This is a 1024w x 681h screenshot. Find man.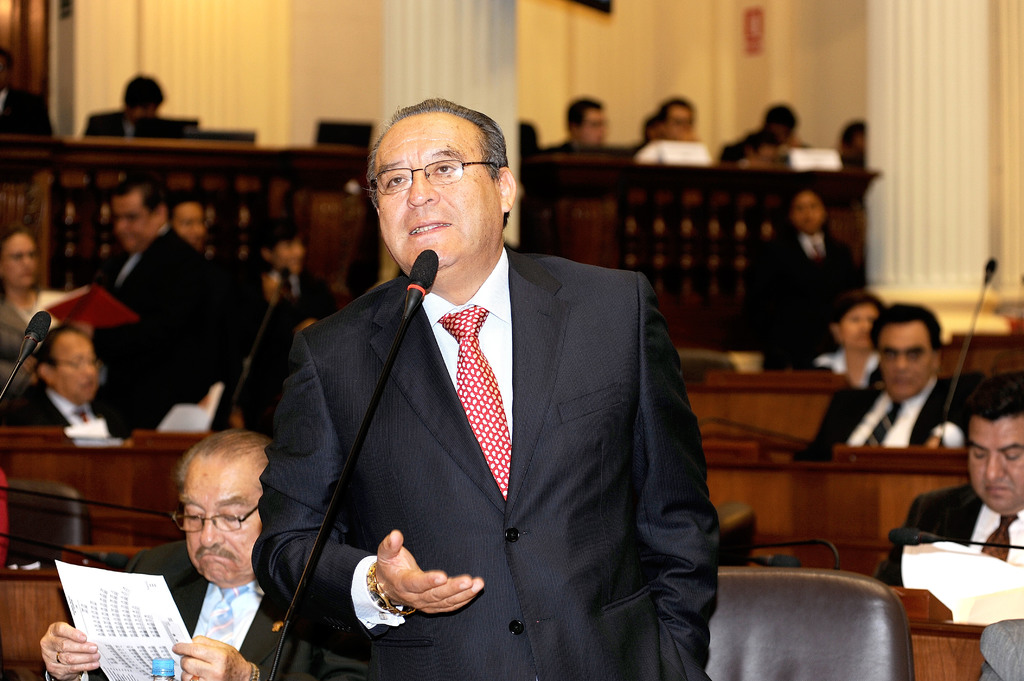
Bounding box: [662,93,697,138].
